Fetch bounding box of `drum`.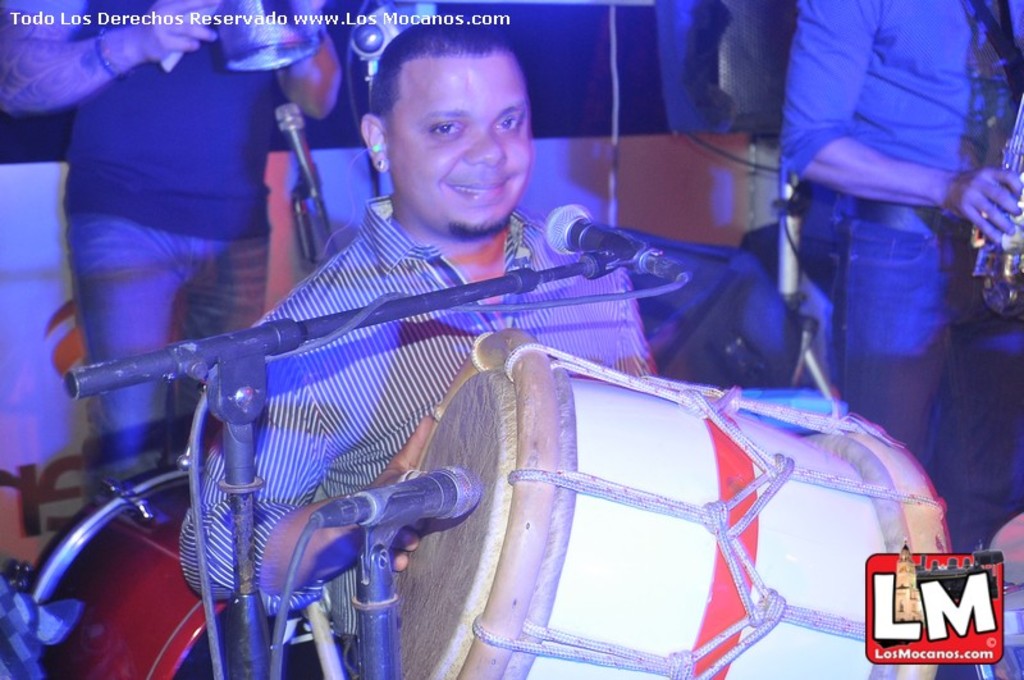
Bbox: (x1=389, y1=329, x2=951, y2=679).
